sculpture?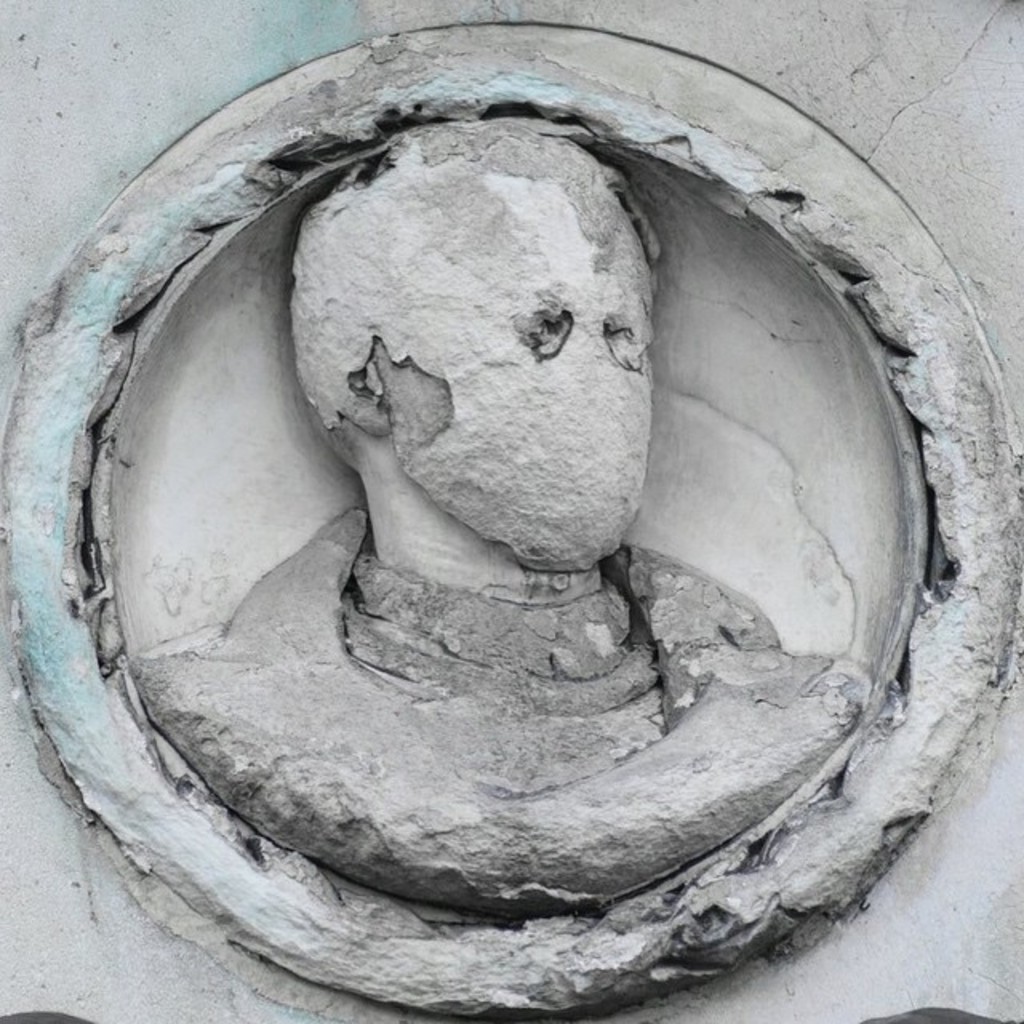
(14, 91, 926, 1010)
